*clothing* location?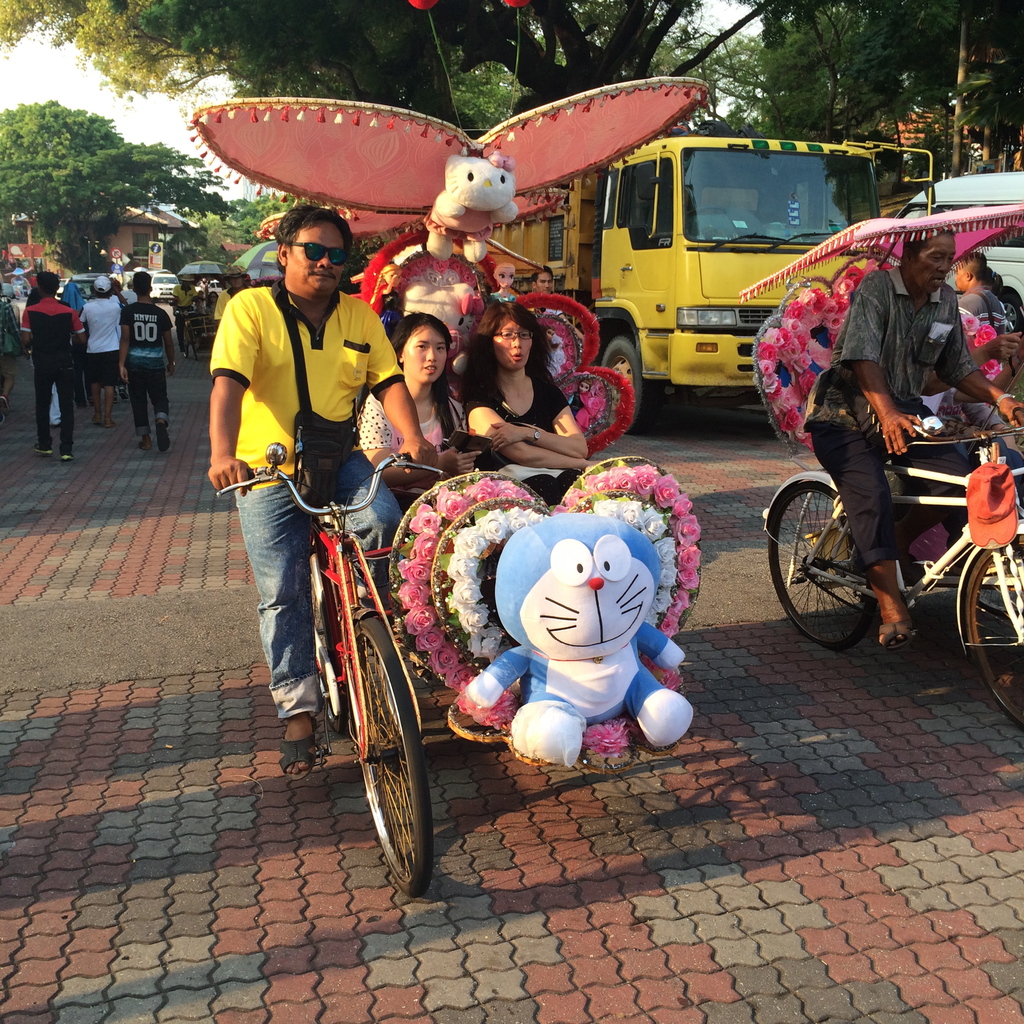
(462, 355, 561, 505)
